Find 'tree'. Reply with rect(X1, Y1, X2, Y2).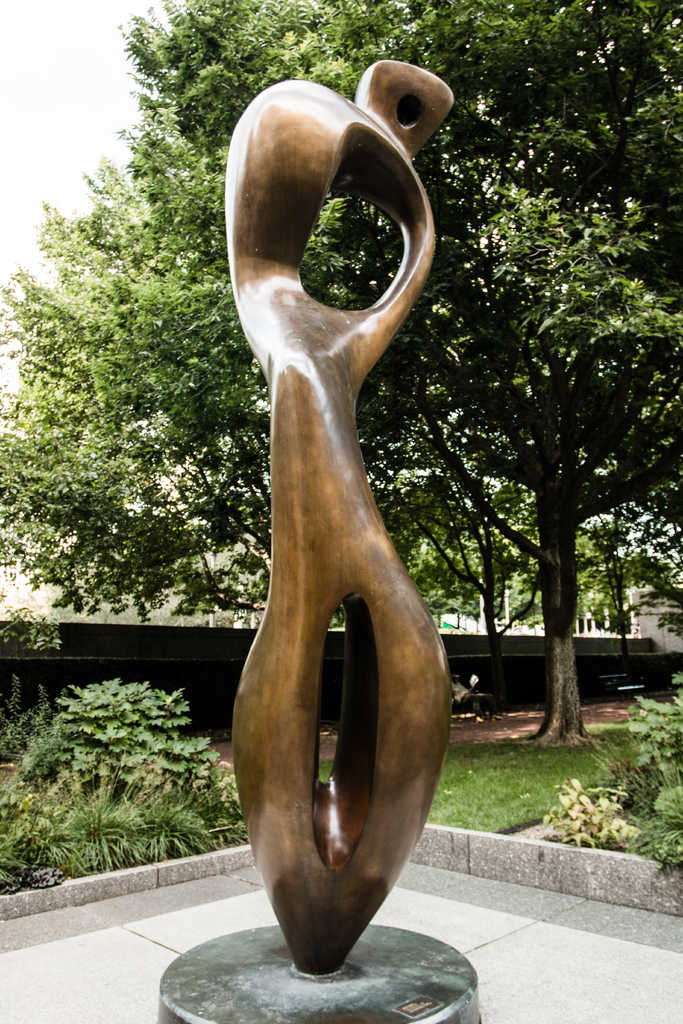
rect(400, 481, 680, 637).
